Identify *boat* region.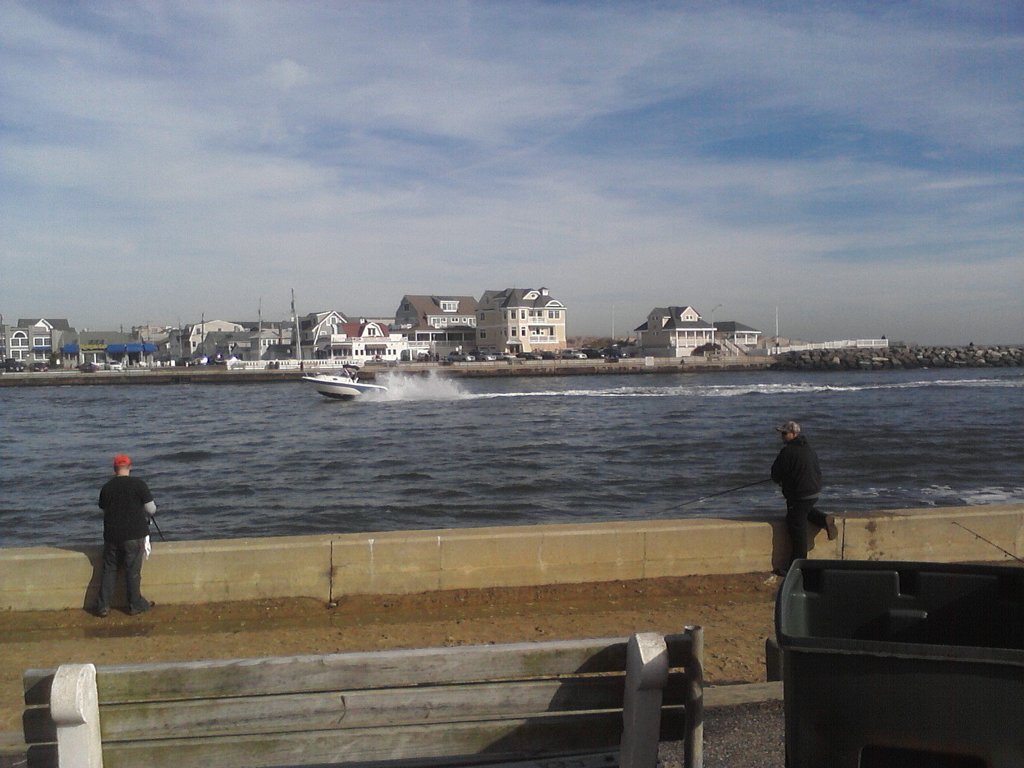
Region: x1=298 y1=360 x2=390 y2=401.
